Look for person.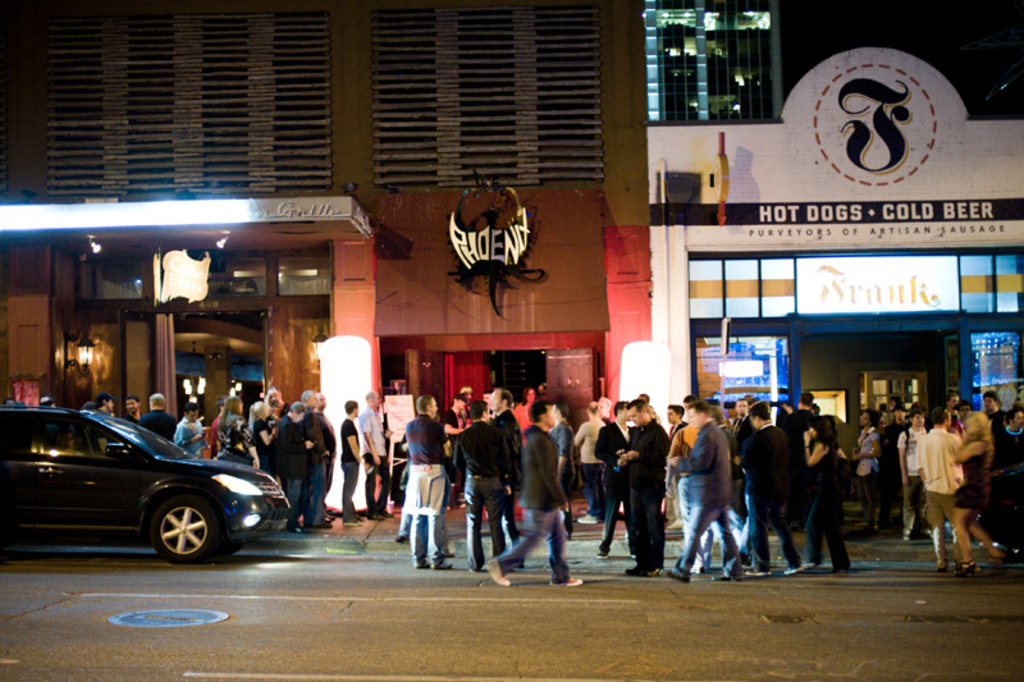
Found: BBox(338, 403, 366, 522).
